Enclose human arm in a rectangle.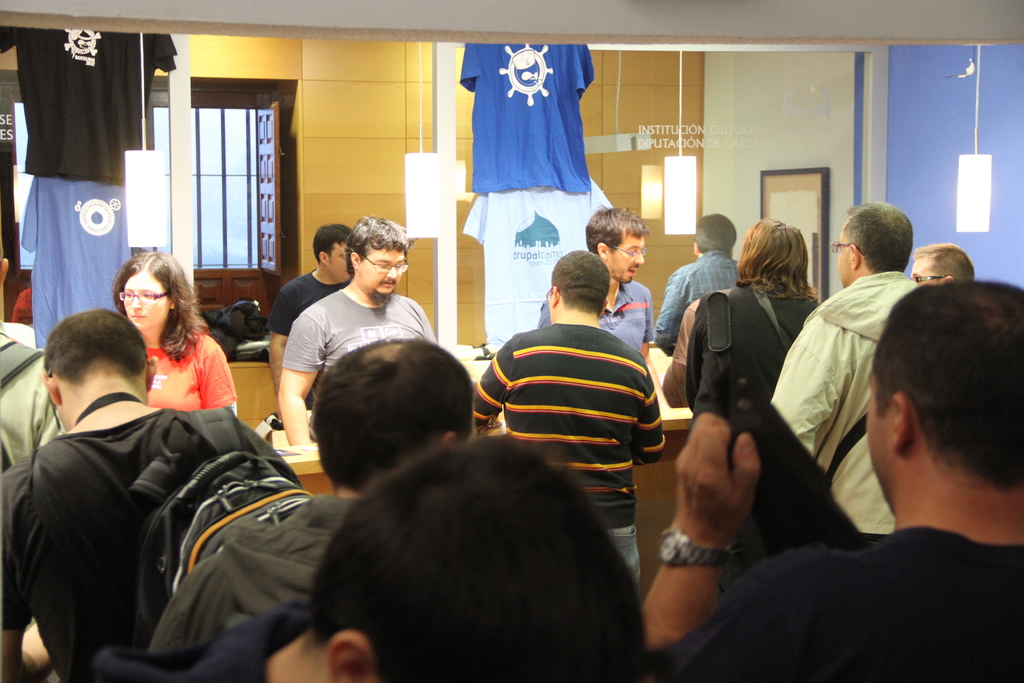
275,309,325,448.
